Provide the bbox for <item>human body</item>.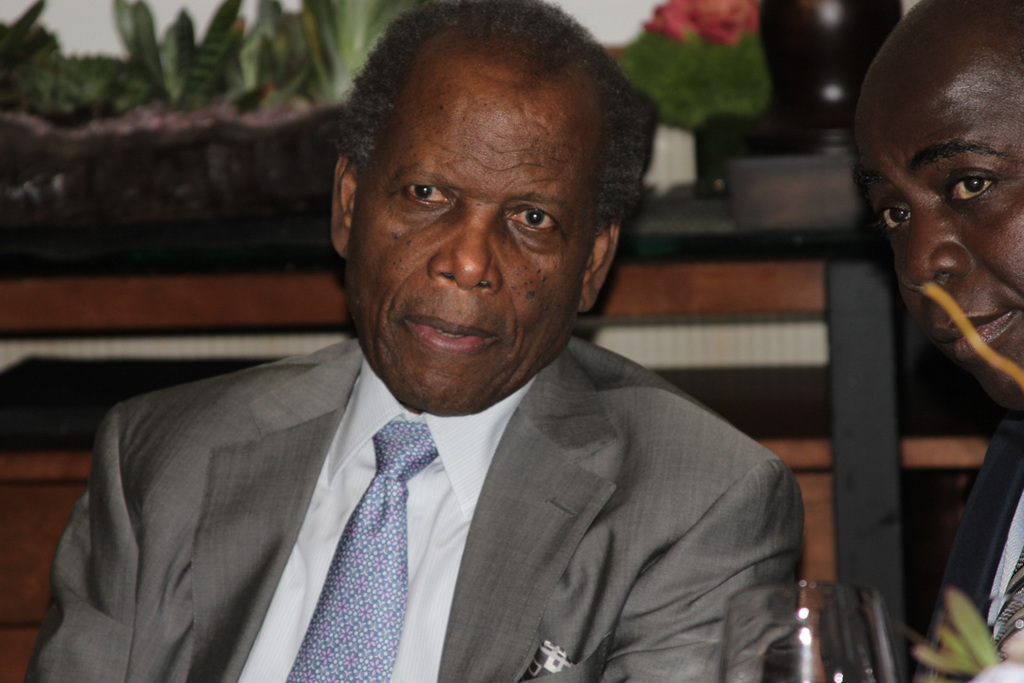
{"x1": 909, "y1": 418, "x2": 1023, "y2": 682}.
